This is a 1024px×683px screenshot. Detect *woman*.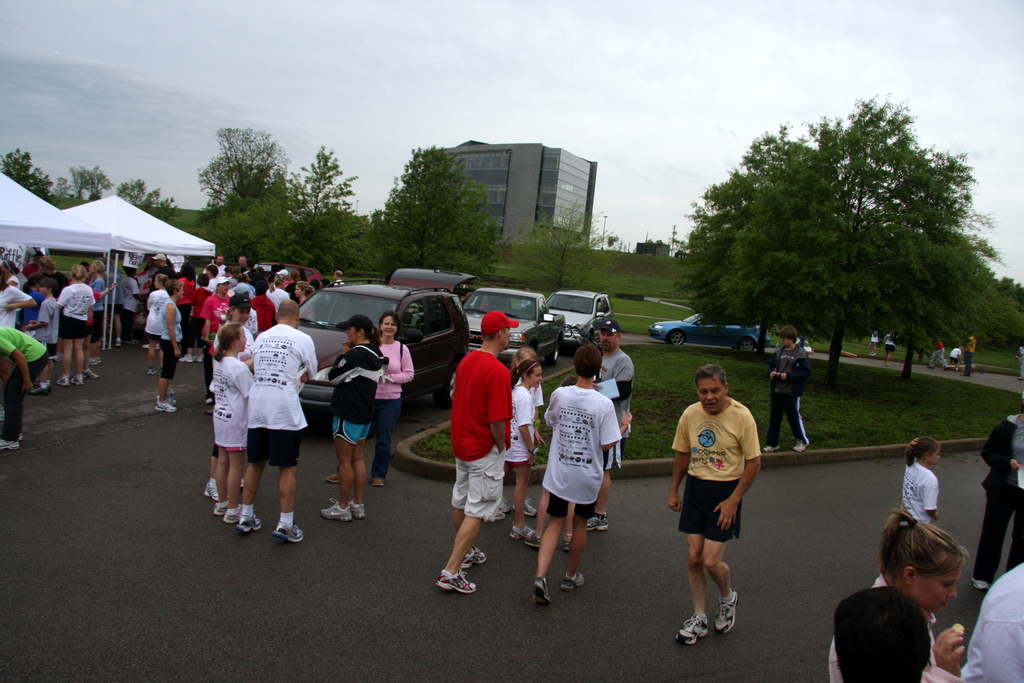
<box>285,269,303,306</box>.
